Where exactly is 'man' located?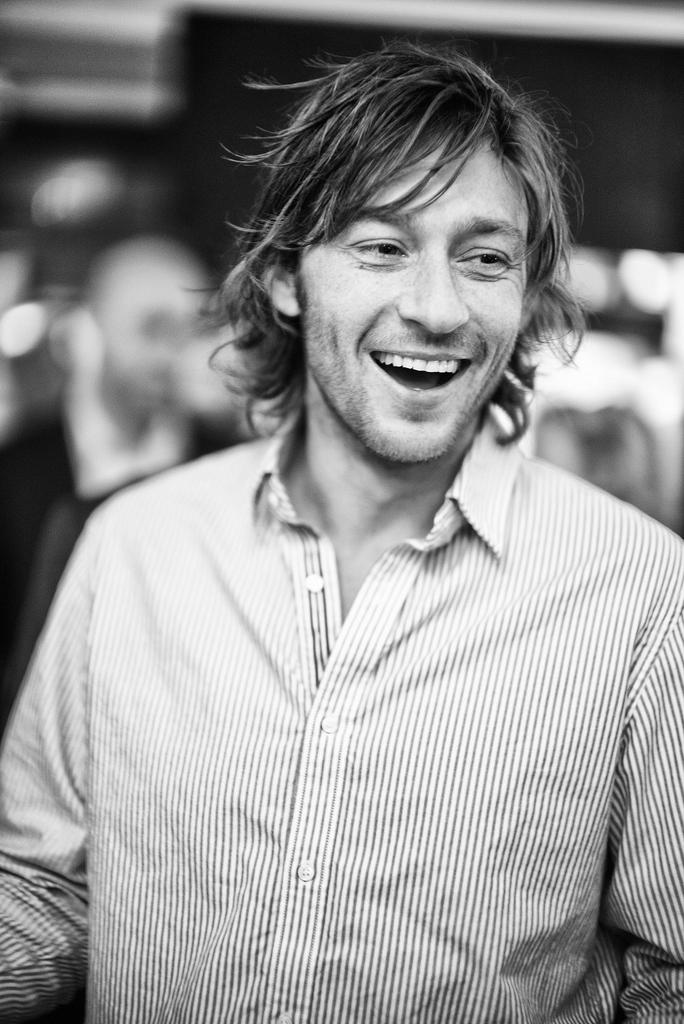
Its bounding box is rect(0, 45, 683, 1021).
